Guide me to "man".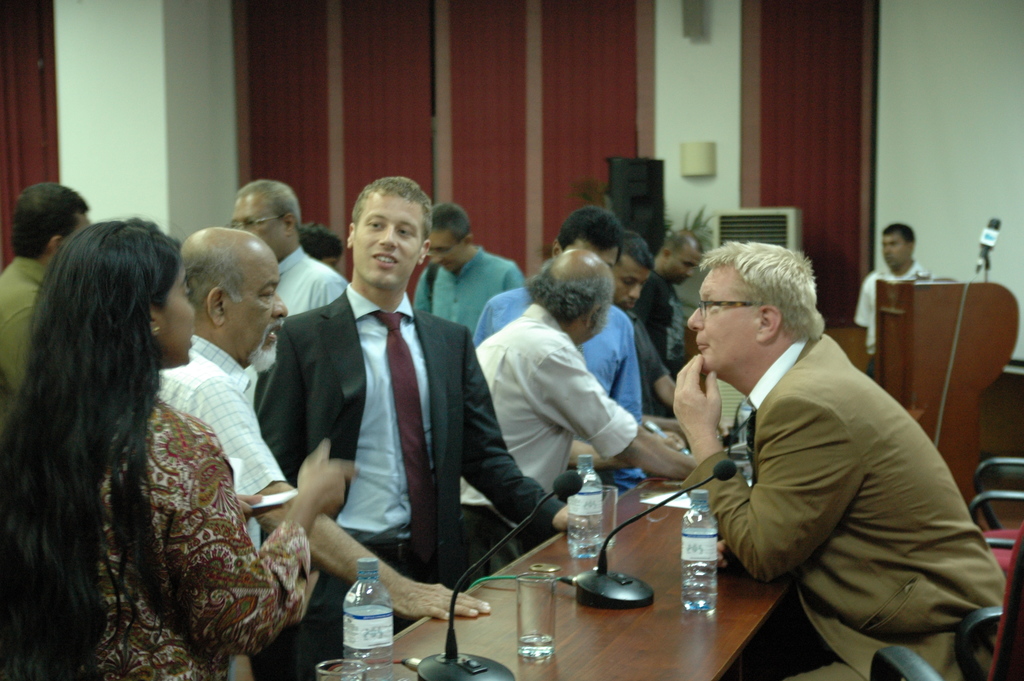
Guidance: 220/173/348/356.
